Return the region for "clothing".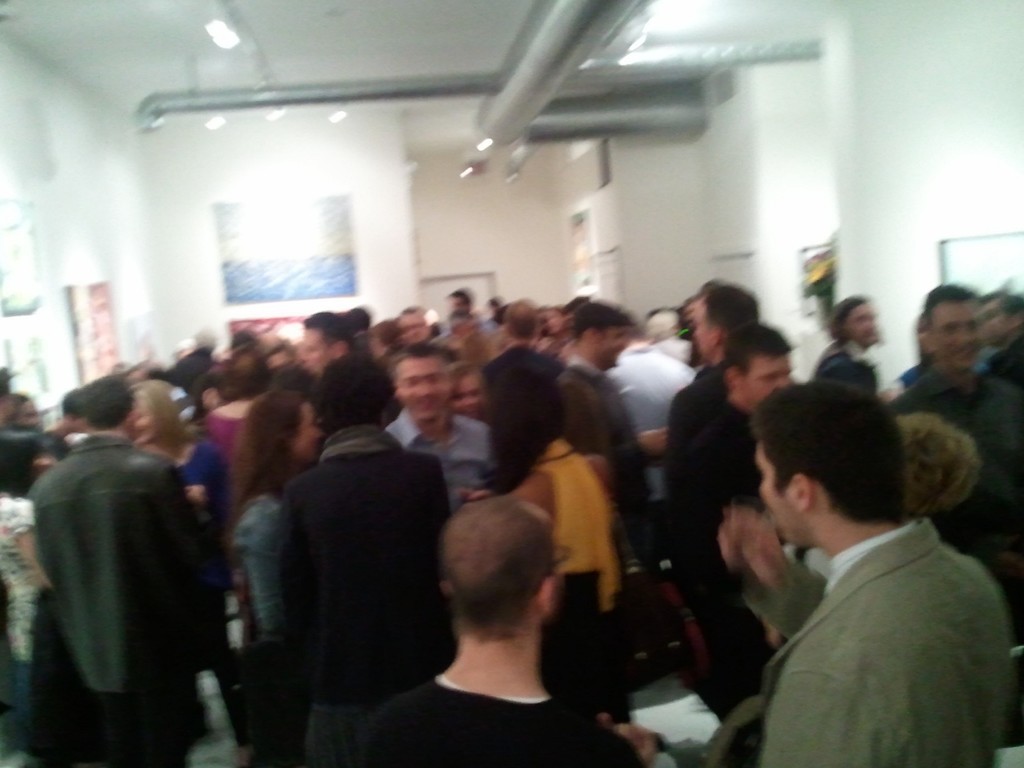
detection(232, 490, 292, 723).
